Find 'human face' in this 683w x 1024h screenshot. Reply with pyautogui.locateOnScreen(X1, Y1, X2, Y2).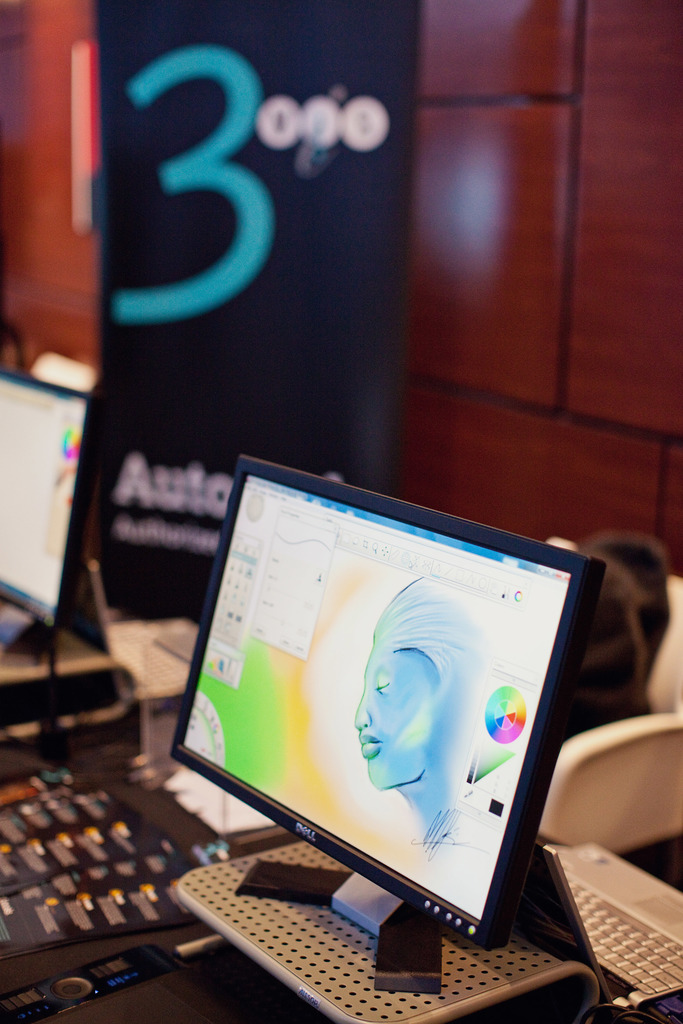
pyautogui.locateOnScreen(357, 646, 437, 792).
